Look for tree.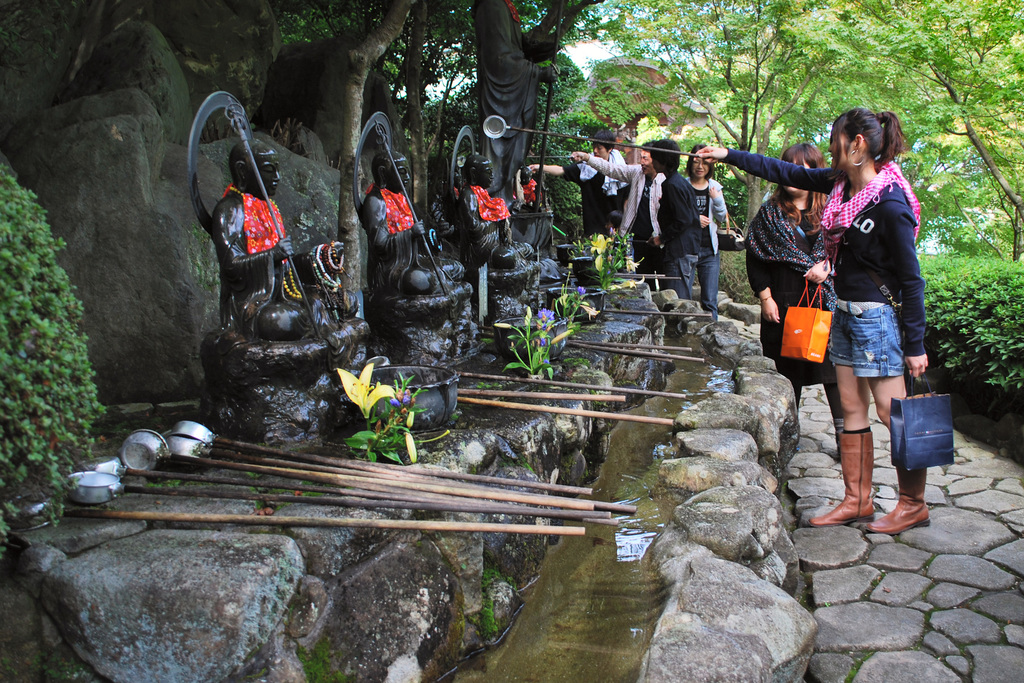
Found: 0 0 115 189.
